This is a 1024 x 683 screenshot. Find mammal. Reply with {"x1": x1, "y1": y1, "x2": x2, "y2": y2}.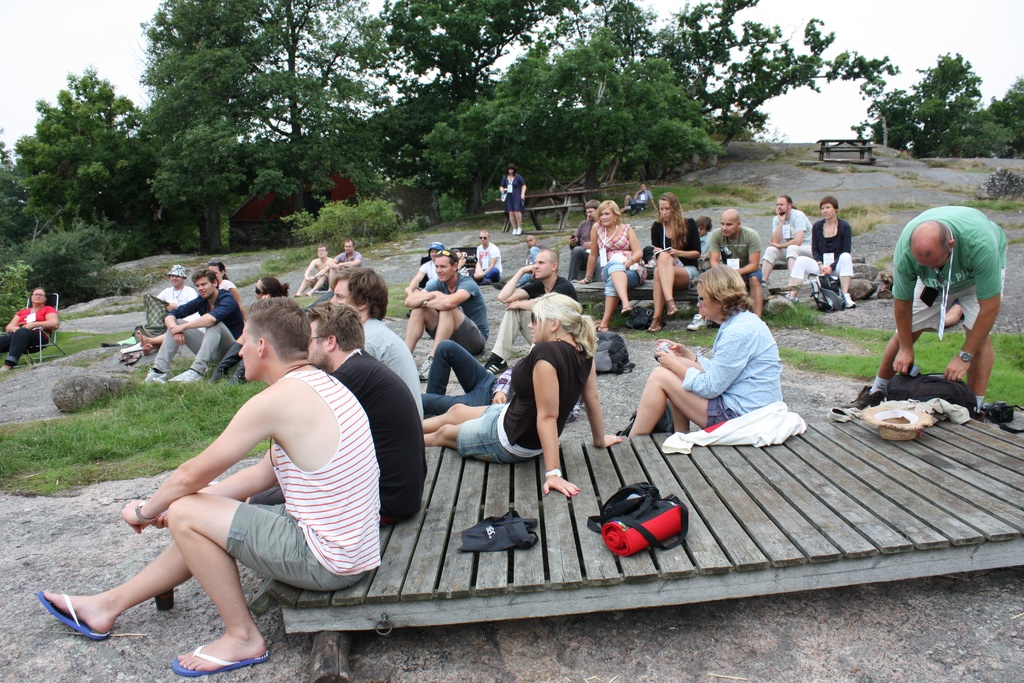
{"x1": 35, "y1": 296, "x2": 383, "y2": 675}.
